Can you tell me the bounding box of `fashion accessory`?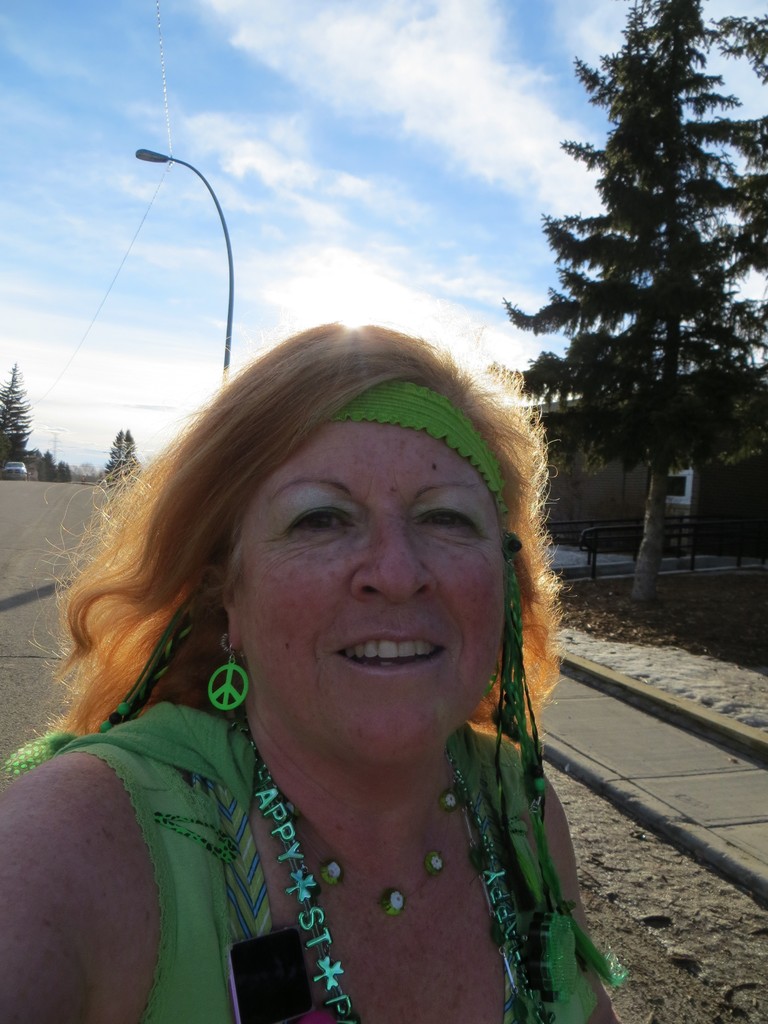
<region>481, 657, 500, 699</region>.
